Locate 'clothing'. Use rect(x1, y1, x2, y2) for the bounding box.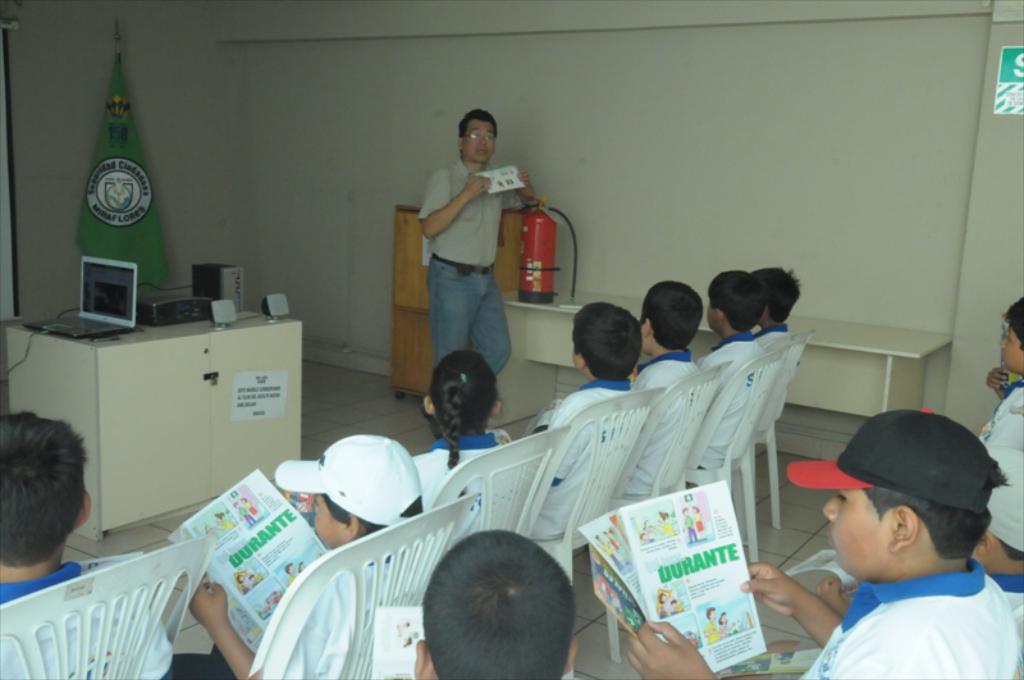
rect(751, 333, 803, 434).
